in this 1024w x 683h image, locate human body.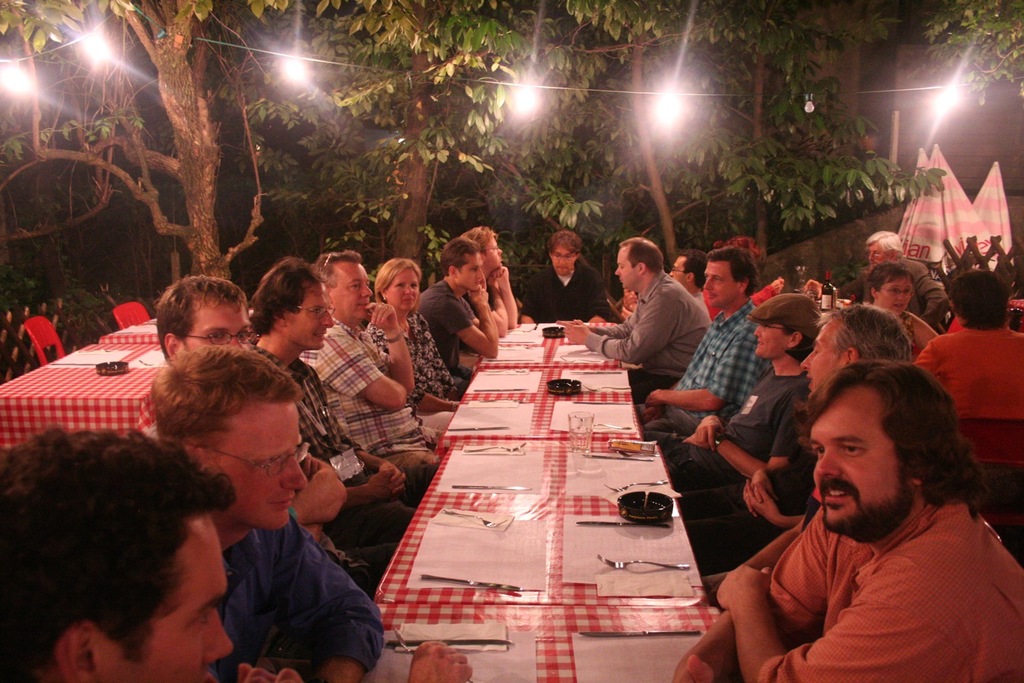
Bounding box: 519, 234, 624, 316.
